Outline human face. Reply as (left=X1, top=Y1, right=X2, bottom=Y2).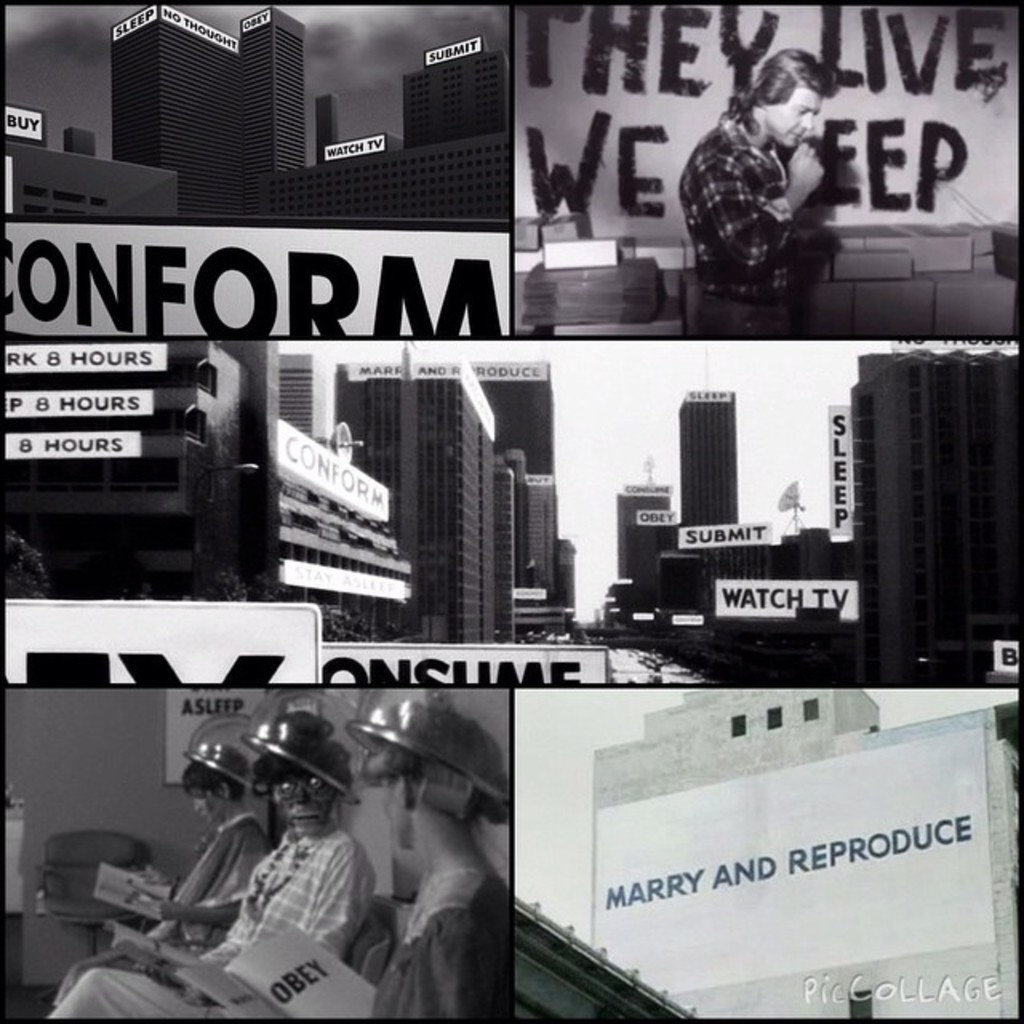
(left=771, top=82, right=824, bottom=136).
